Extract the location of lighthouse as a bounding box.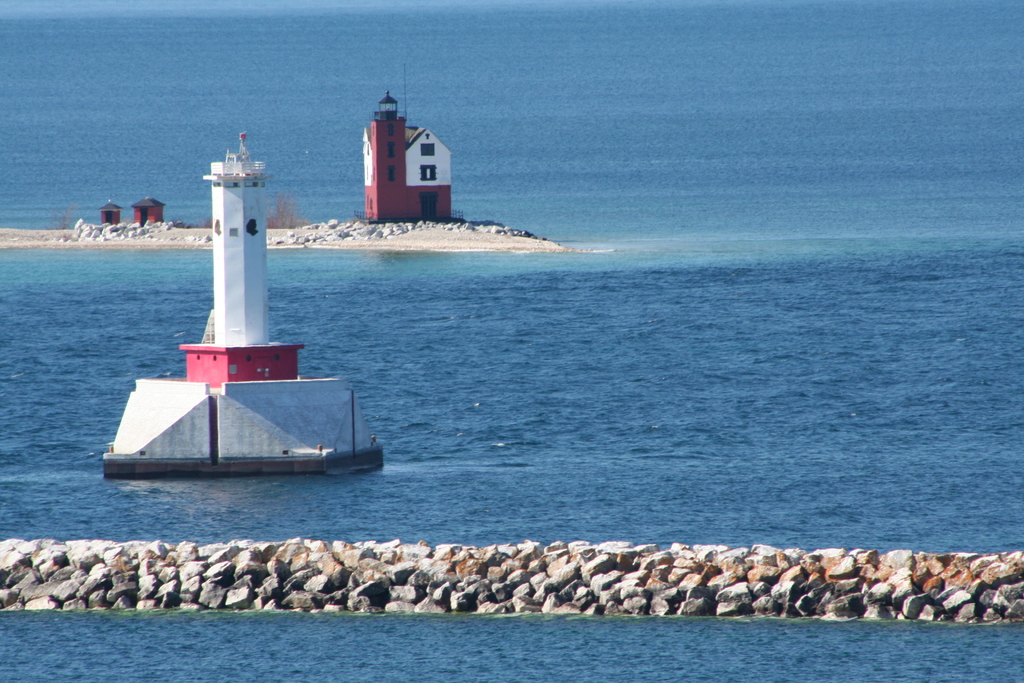
<region>198, 127, 268, 354</region>.
